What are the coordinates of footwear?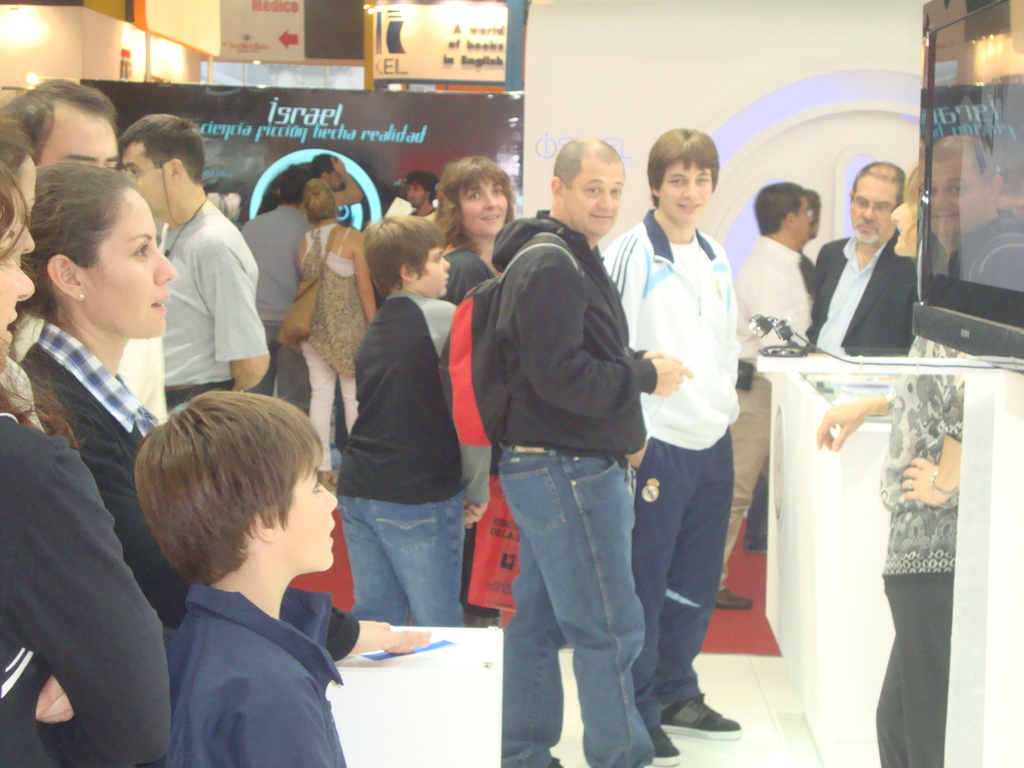
box=[640, 719, 682, 762].
